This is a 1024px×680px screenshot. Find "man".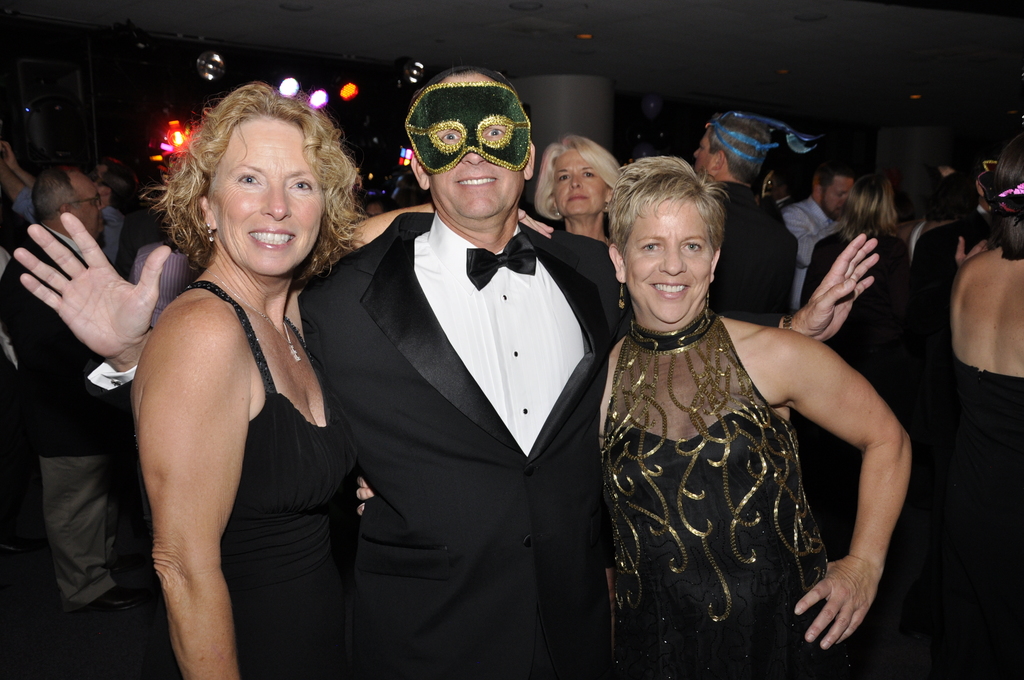
Bounding box: select_region(690, 108, 801, 336).
